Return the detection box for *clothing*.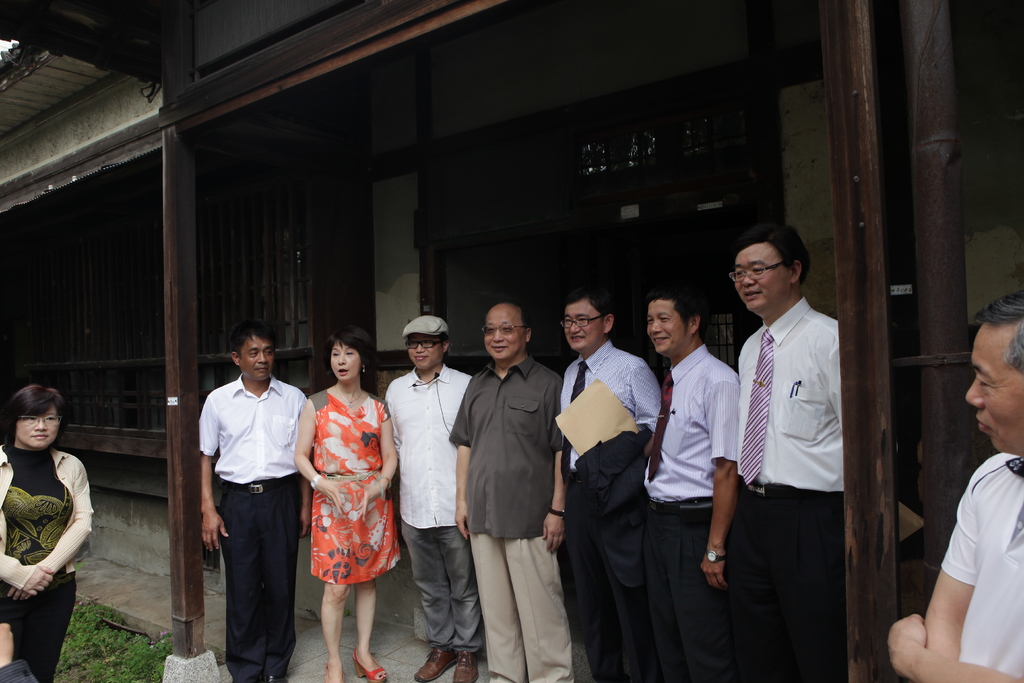
crop(390, 358, 490, 649).
